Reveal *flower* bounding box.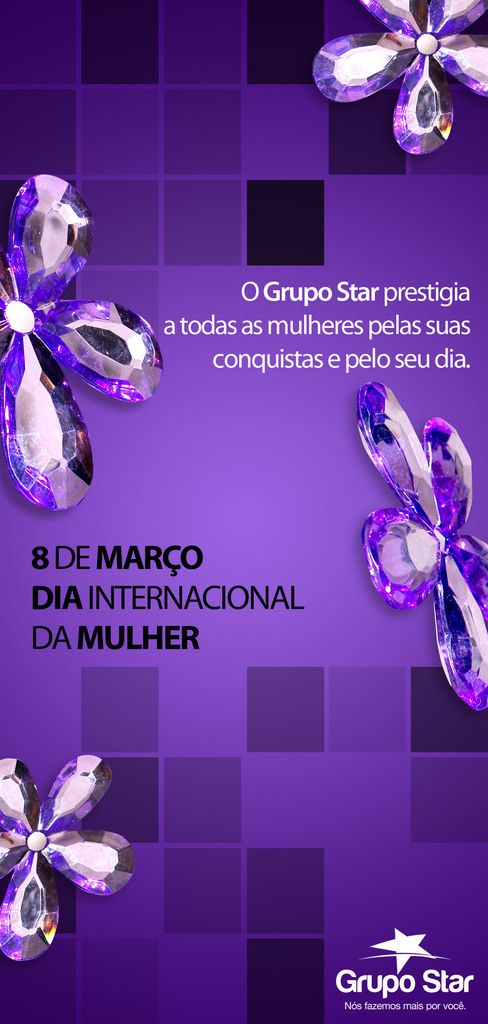
Revealed: [x1=312, y1=0, x2=487, y2=154].
